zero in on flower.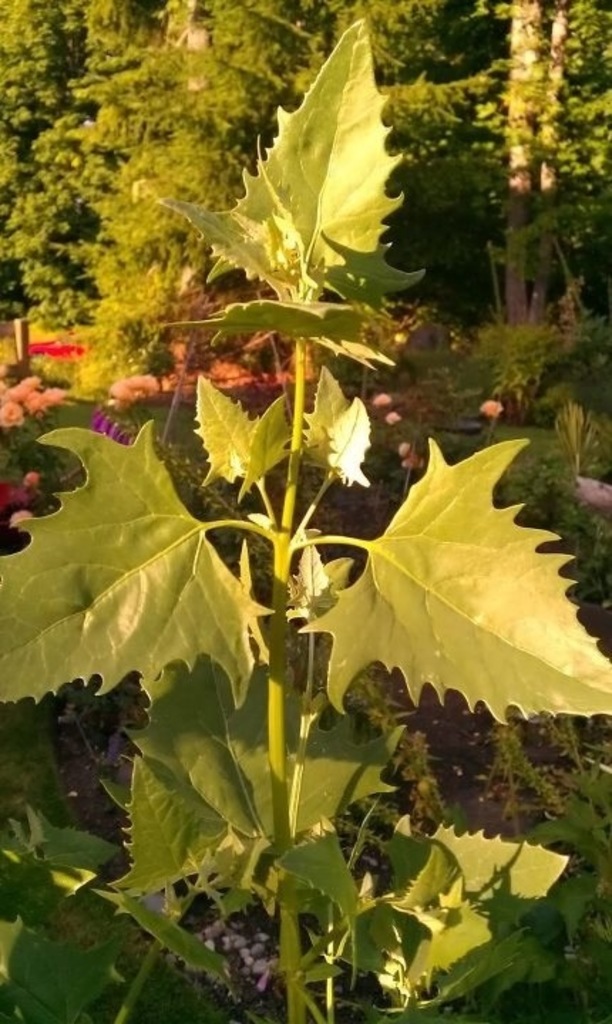
Zeroed in: 370/394/390/402.
